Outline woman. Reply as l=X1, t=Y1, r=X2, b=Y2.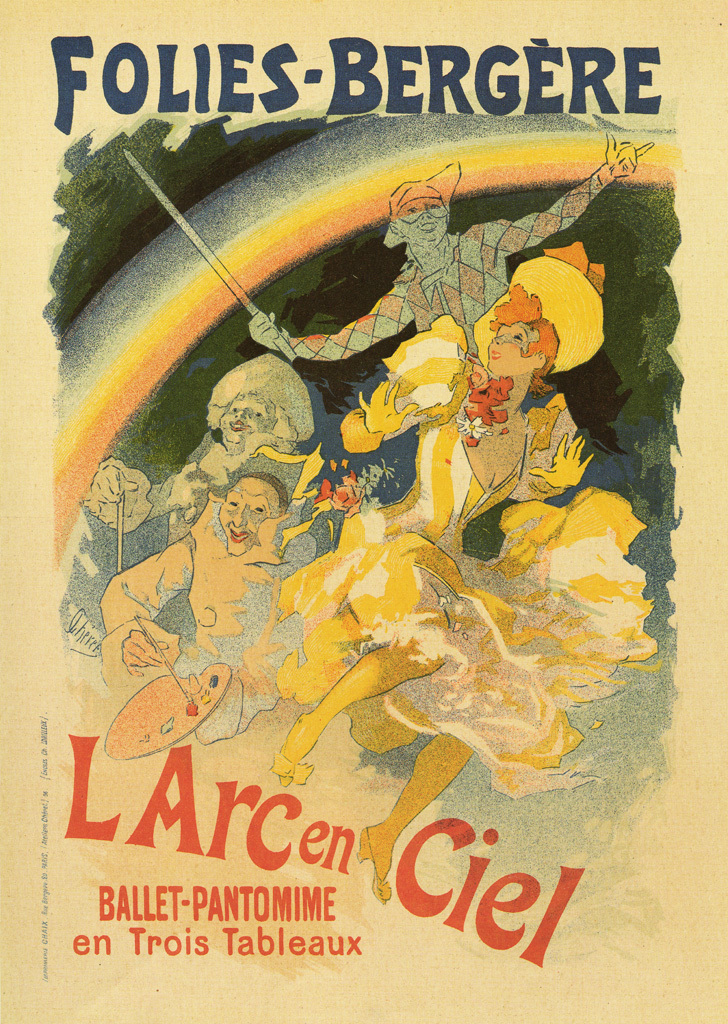
l=247, t=239, r=651, b=904.
